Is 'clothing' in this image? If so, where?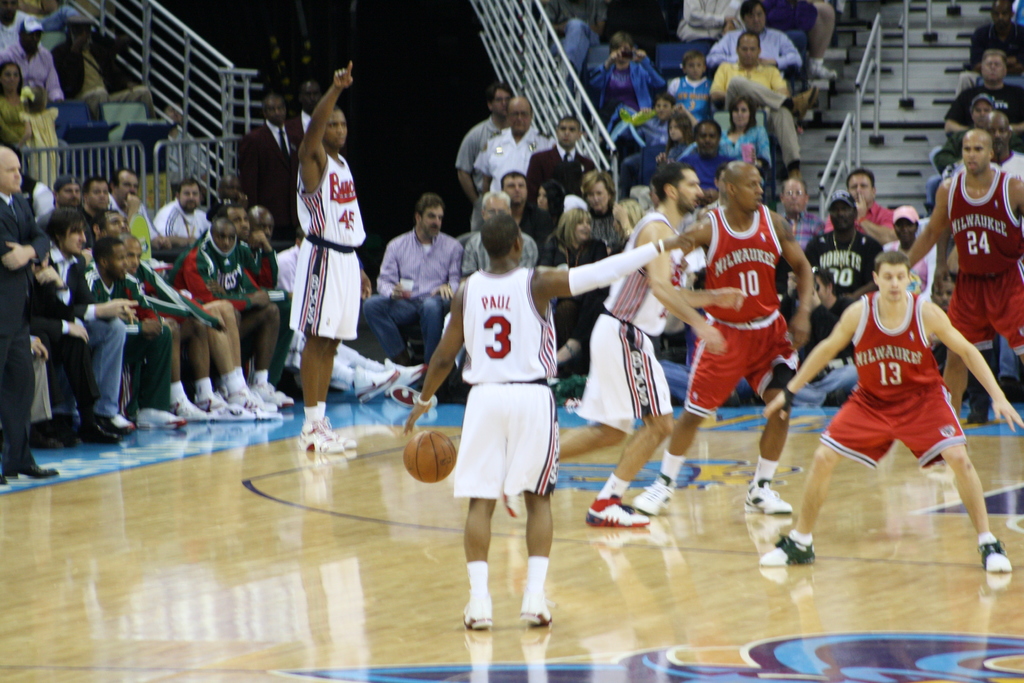
Yes, at box(940, 72, 1023, 125).
